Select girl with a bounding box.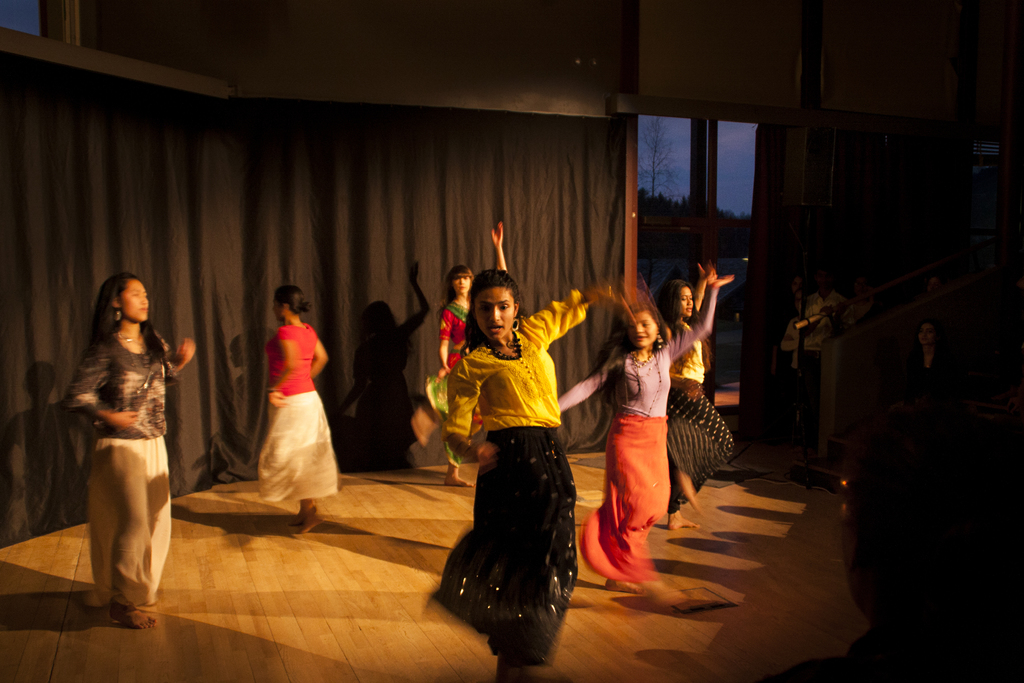
{"x1": 454, "y1": 267, "x2": 589, "y2": 682}.
